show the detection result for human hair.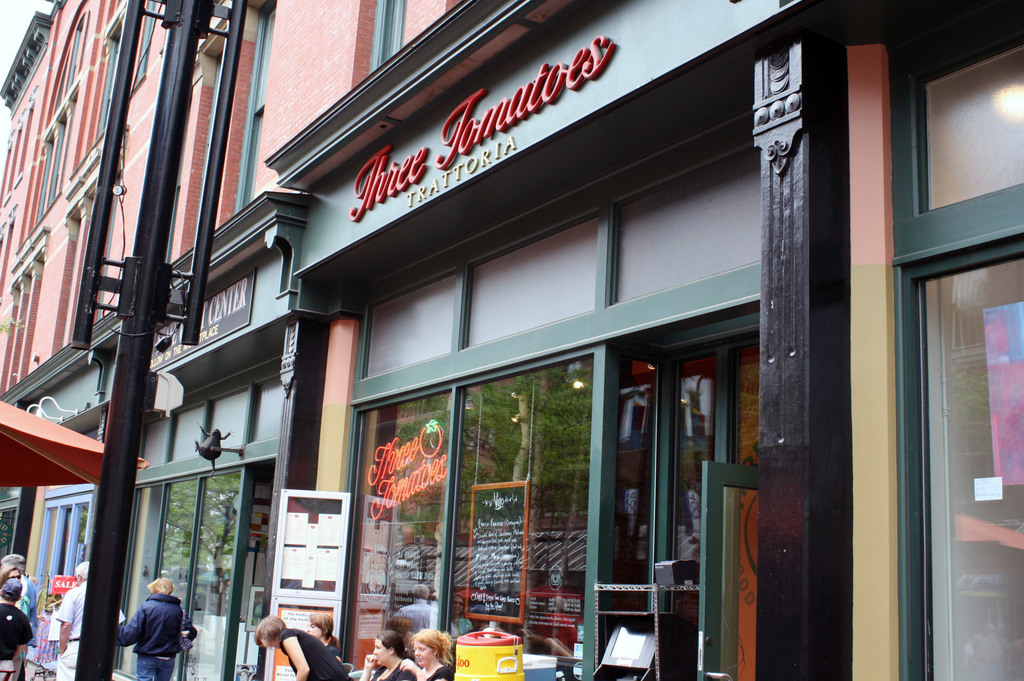
[414, 627, 446, 661].
